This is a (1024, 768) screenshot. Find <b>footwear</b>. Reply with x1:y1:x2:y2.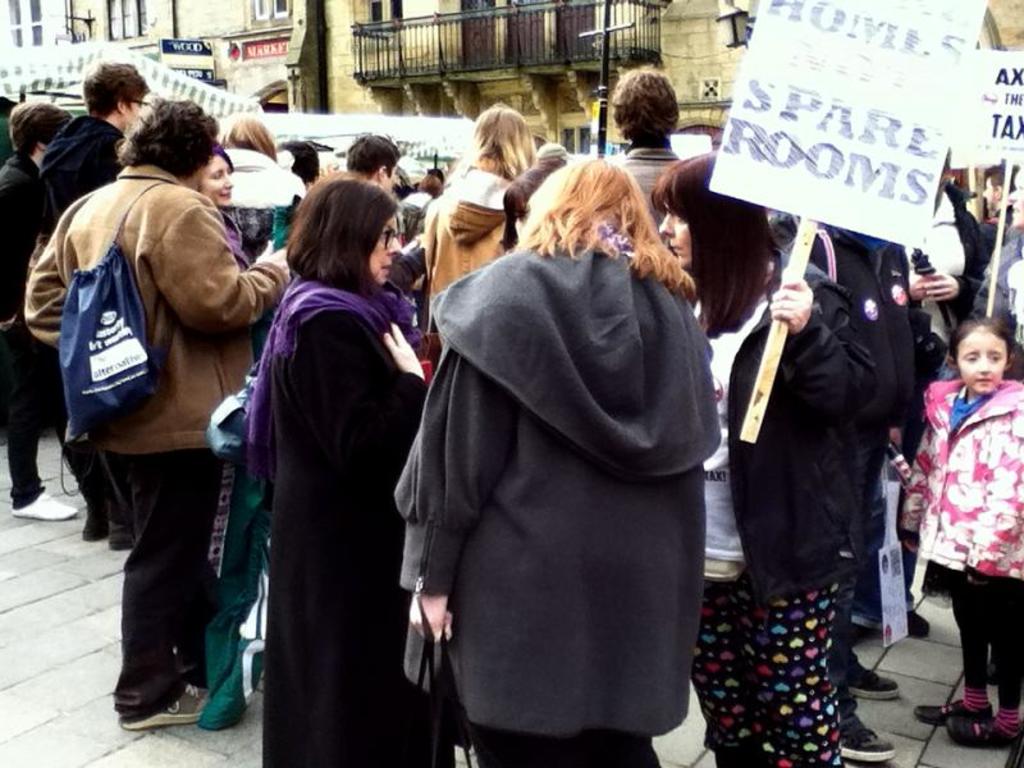
945:719:1021:741.
